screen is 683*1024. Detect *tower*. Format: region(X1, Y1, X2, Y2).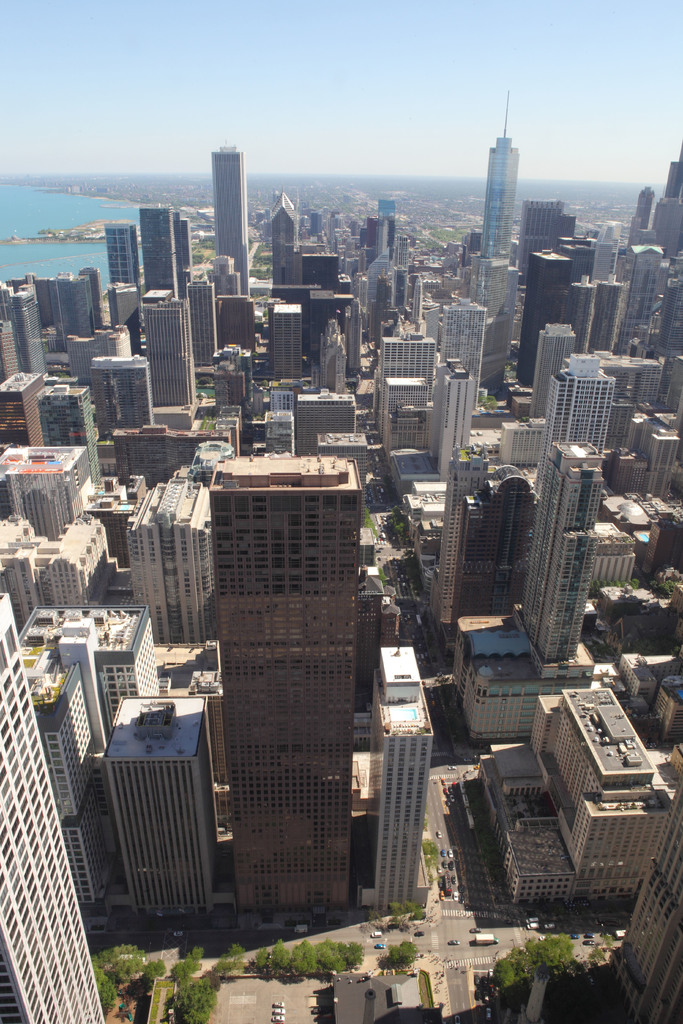
region(1, 375, 45, 456).
